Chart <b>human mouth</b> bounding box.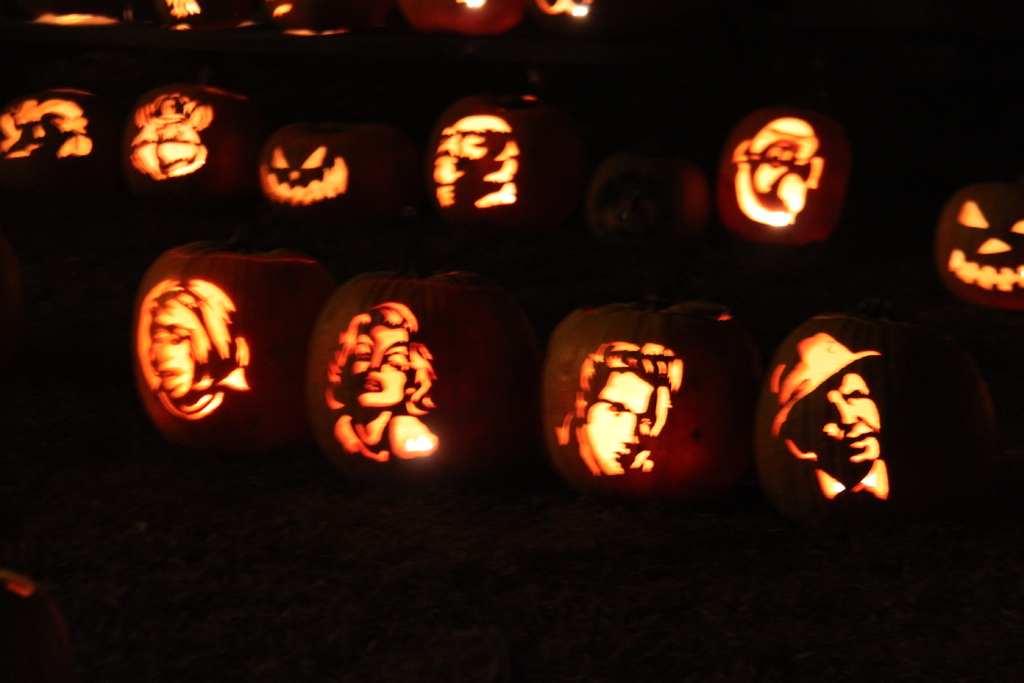
Charted: rect(840, 436, 871, 447).
